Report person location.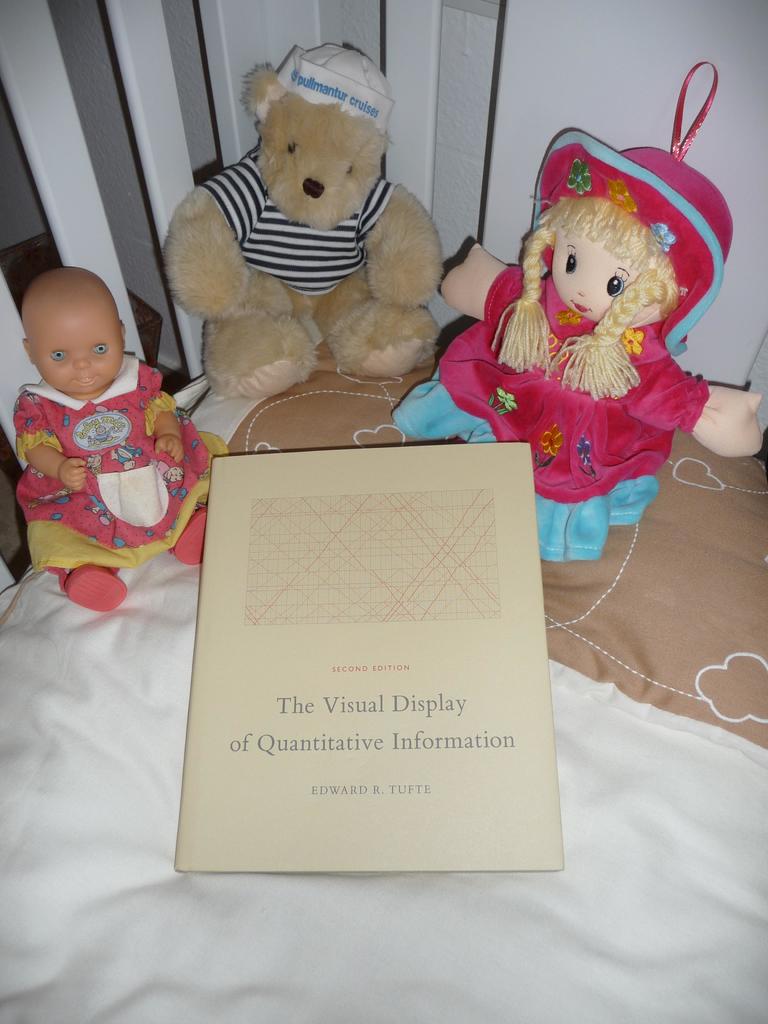
Report: region(16, 266, 203, 632).
